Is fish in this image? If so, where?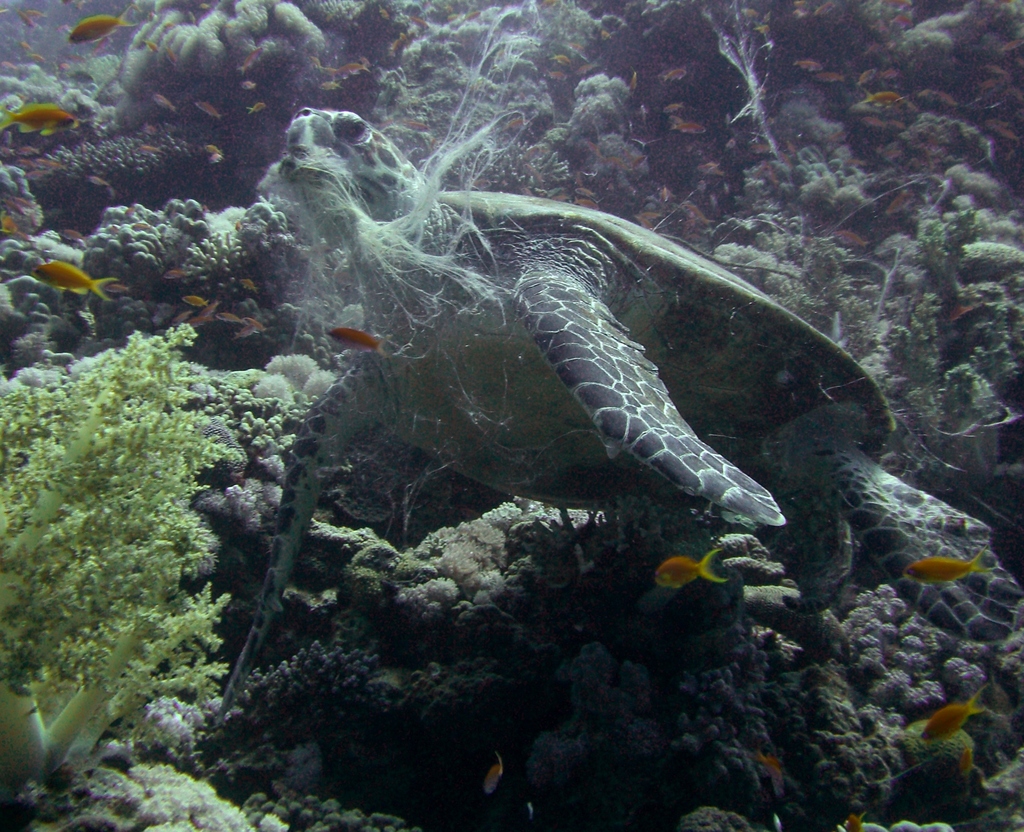
Yes, at rect(404, 120, 429, 128).
